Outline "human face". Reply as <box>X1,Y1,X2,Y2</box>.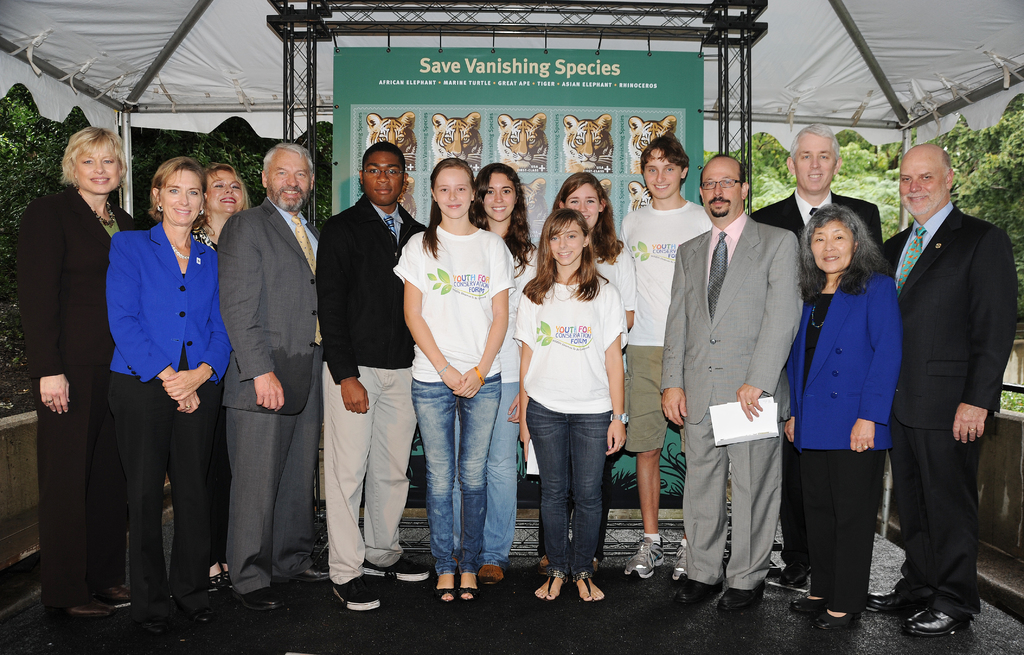
<box>809,217,852,272</box>.
